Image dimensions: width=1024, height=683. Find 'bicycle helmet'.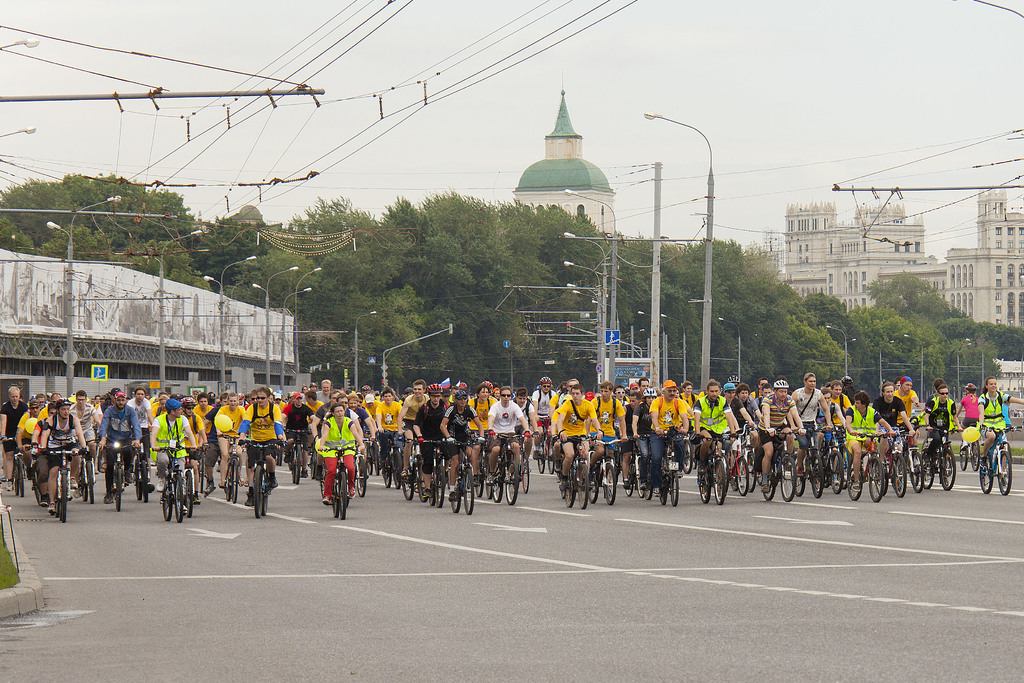
x1=643 y1=388 x2=657 y2=396.
